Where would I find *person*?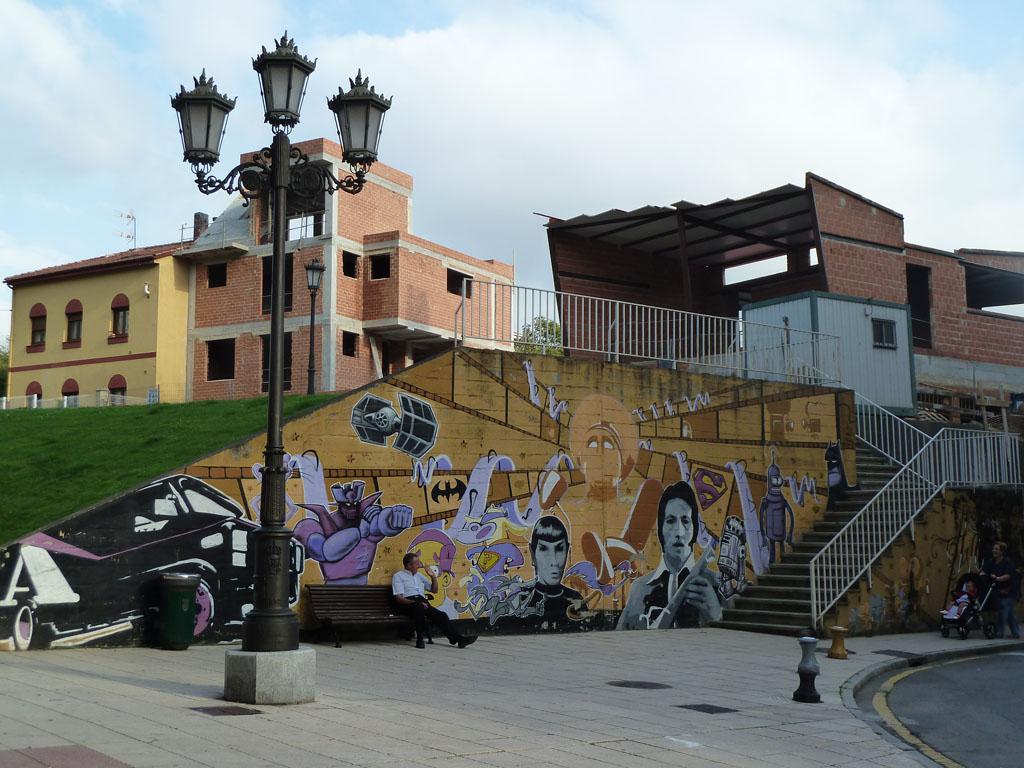
At 388 548 450 634.
